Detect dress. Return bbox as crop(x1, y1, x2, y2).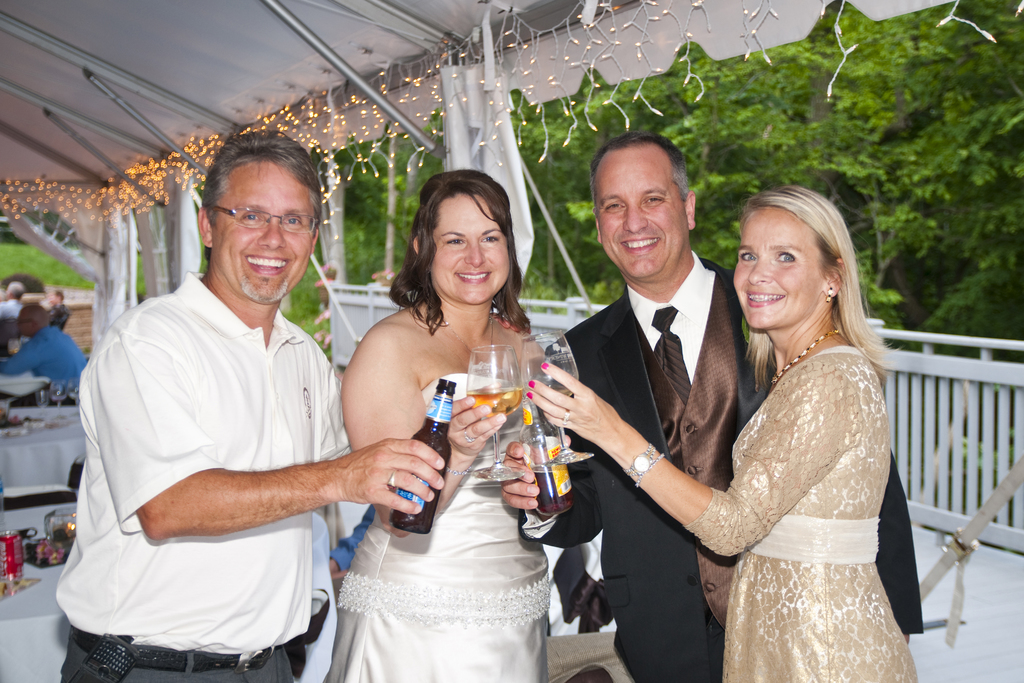
crop(323, 368, 557, 682).
